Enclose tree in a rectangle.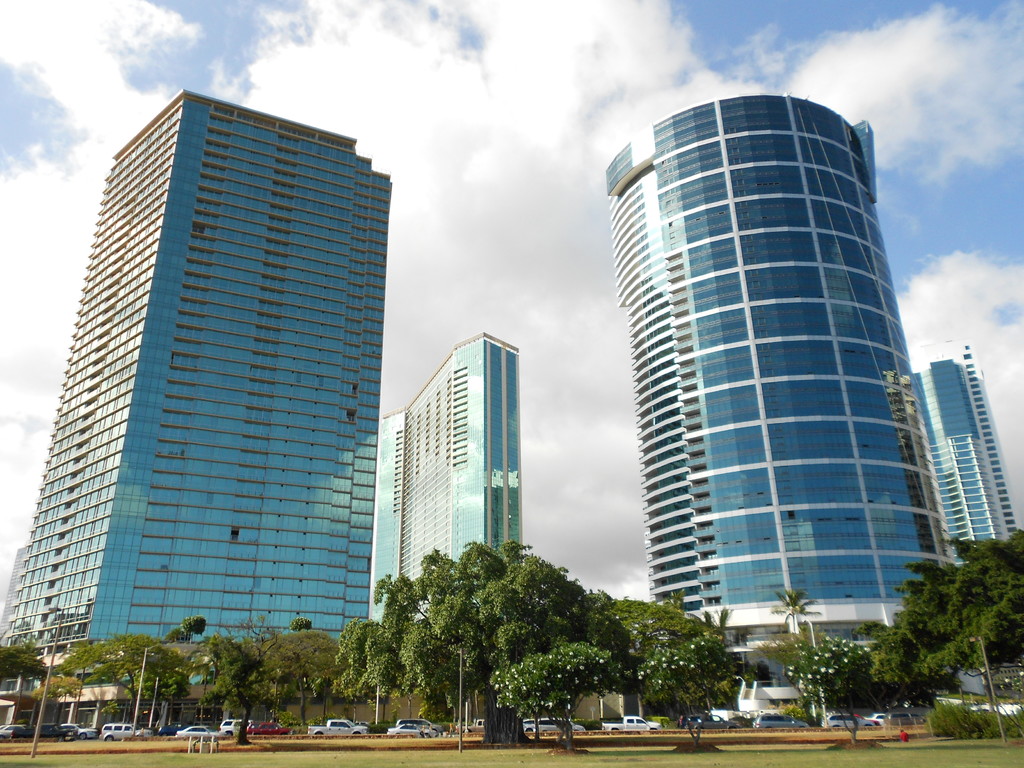
<region>879, 538, 1015, 706</region>.
